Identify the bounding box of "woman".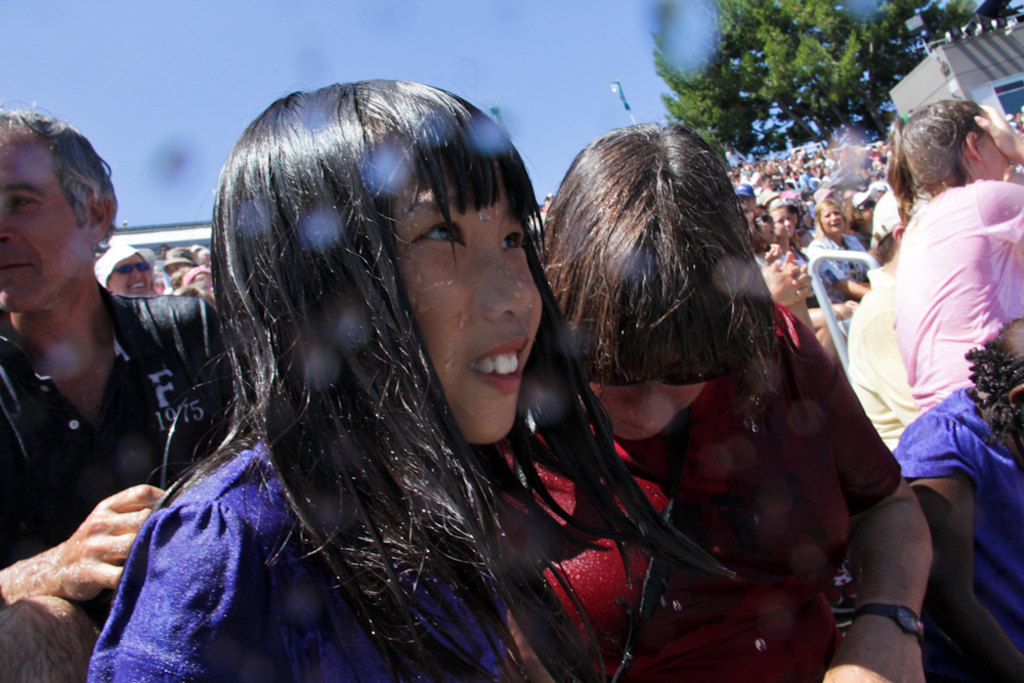
crop(84, 82, 721, 681).
